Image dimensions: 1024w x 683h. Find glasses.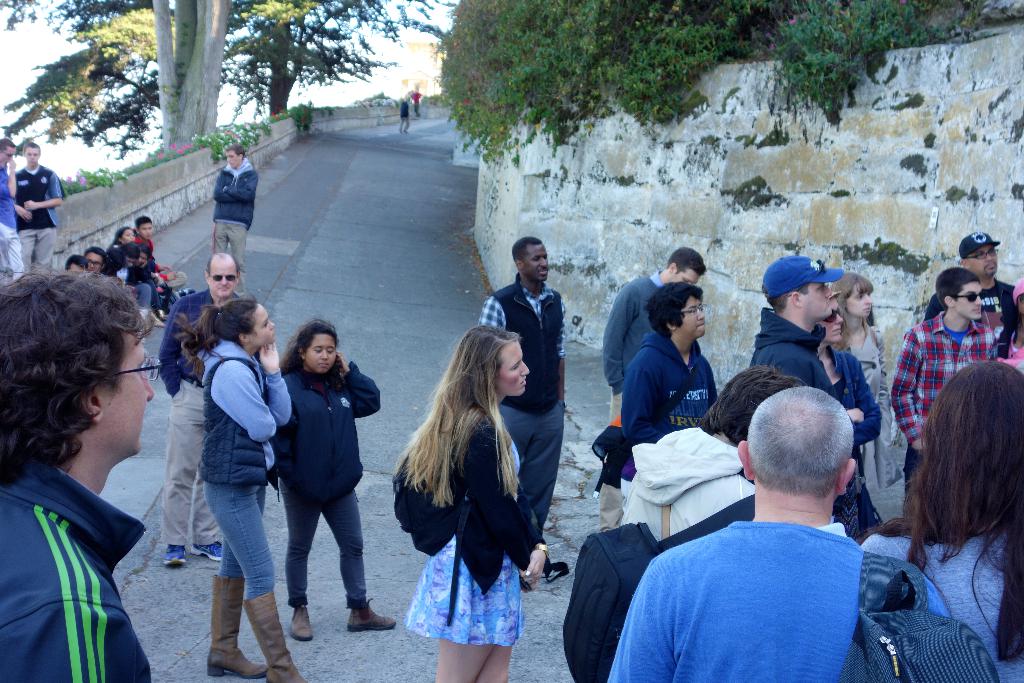
region(968, 243, 1000, 257).
